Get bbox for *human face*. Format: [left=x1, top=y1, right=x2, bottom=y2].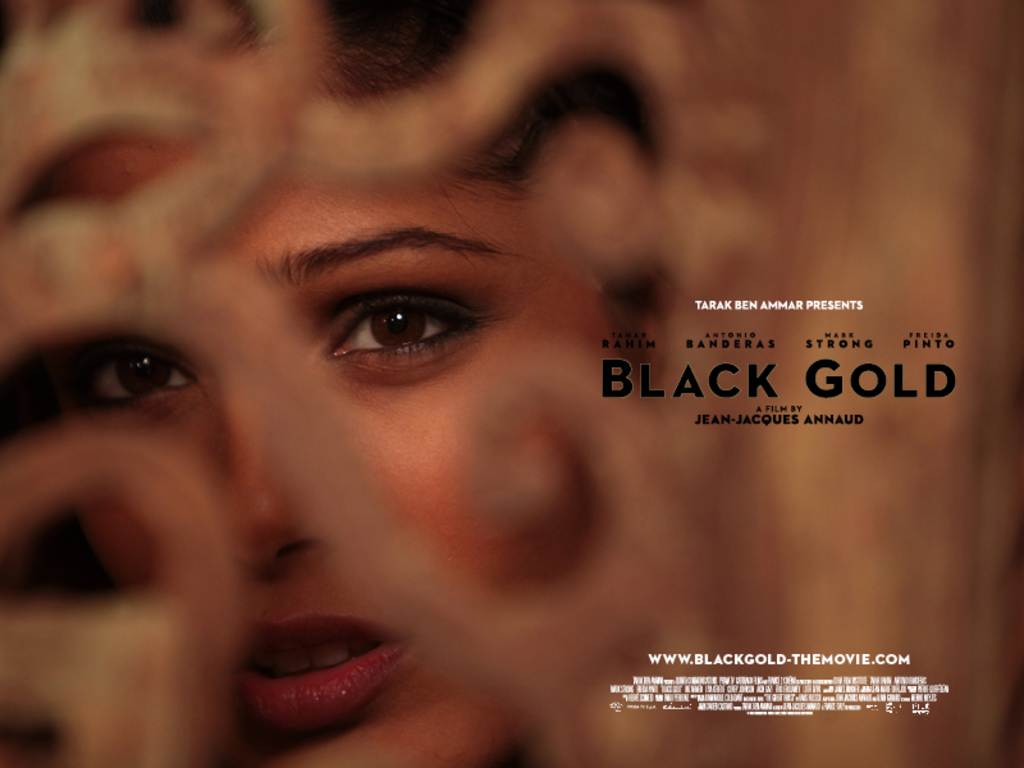
[left=37, top=58, right=628, bottom=767].
